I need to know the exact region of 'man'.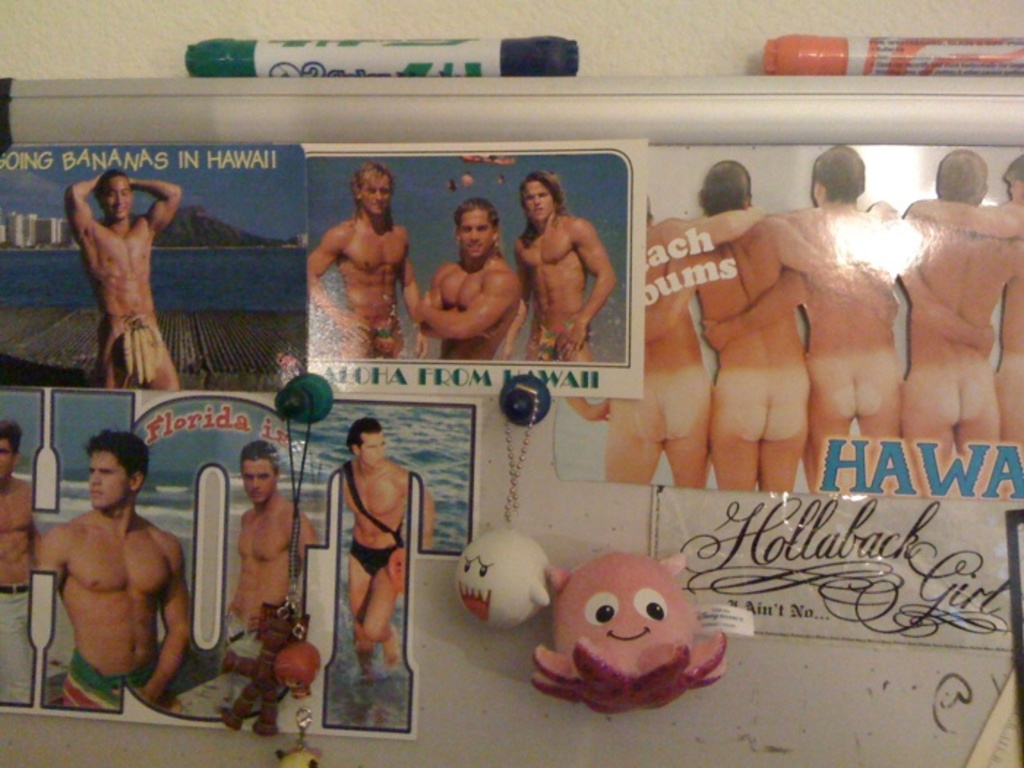
Region: 560:196:769:492.
